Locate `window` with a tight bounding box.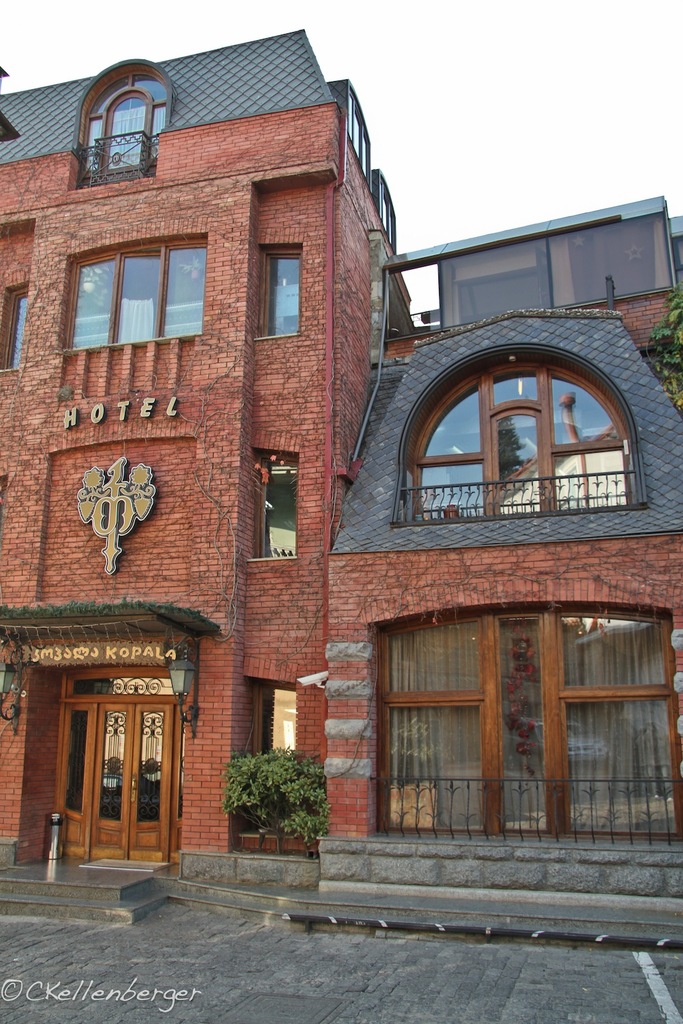
box(260, 687, 295, 760).
